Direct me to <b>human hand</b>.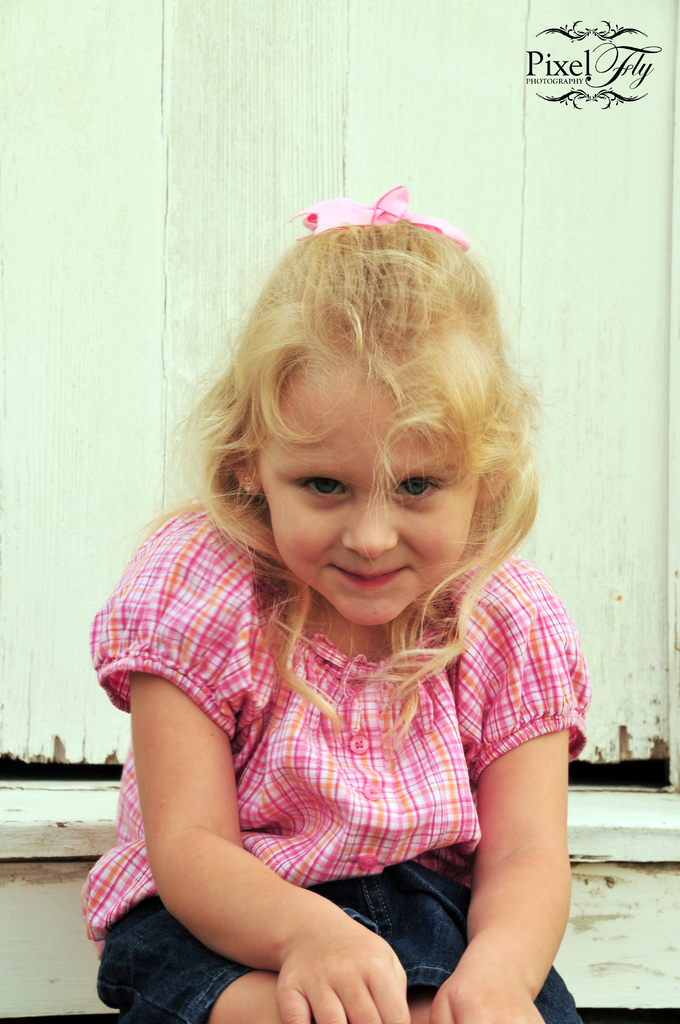
Direction: BBox(277, 918, 414, 1023).
